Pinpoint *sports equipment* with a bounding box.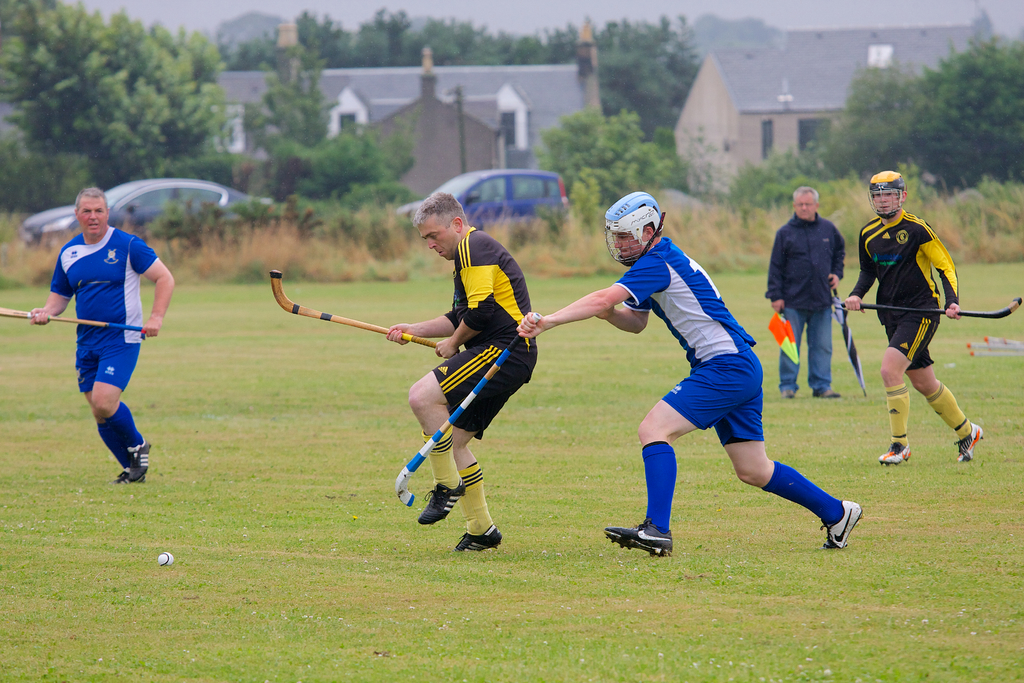
left=157, top=548, right=175, bottom=568.
